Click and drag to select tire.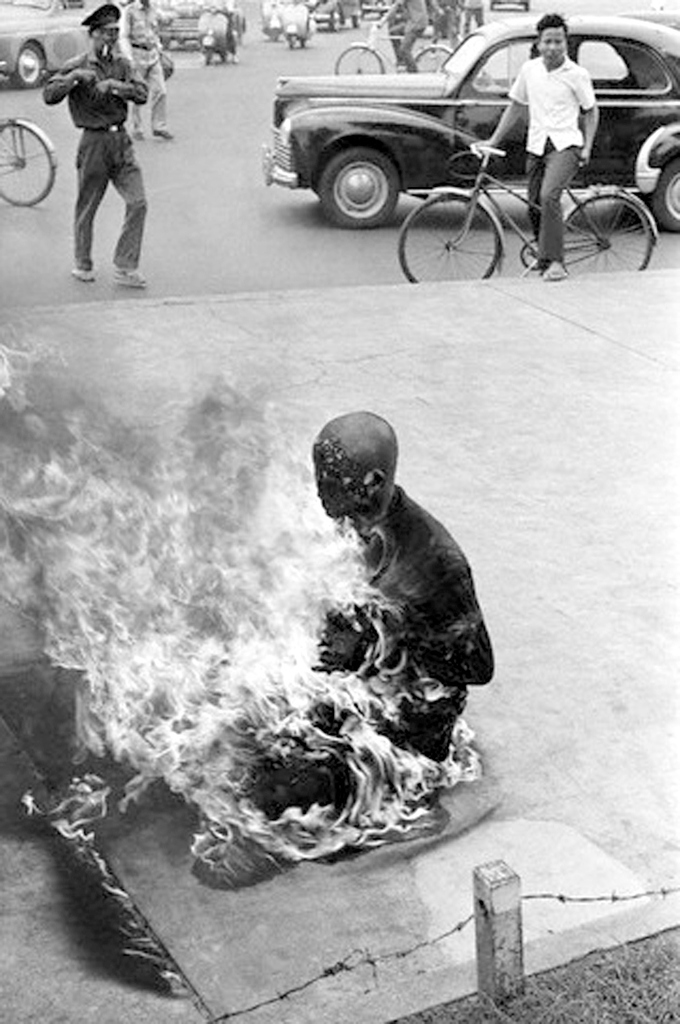
Selection: rect(649, 149, 679, 244).
